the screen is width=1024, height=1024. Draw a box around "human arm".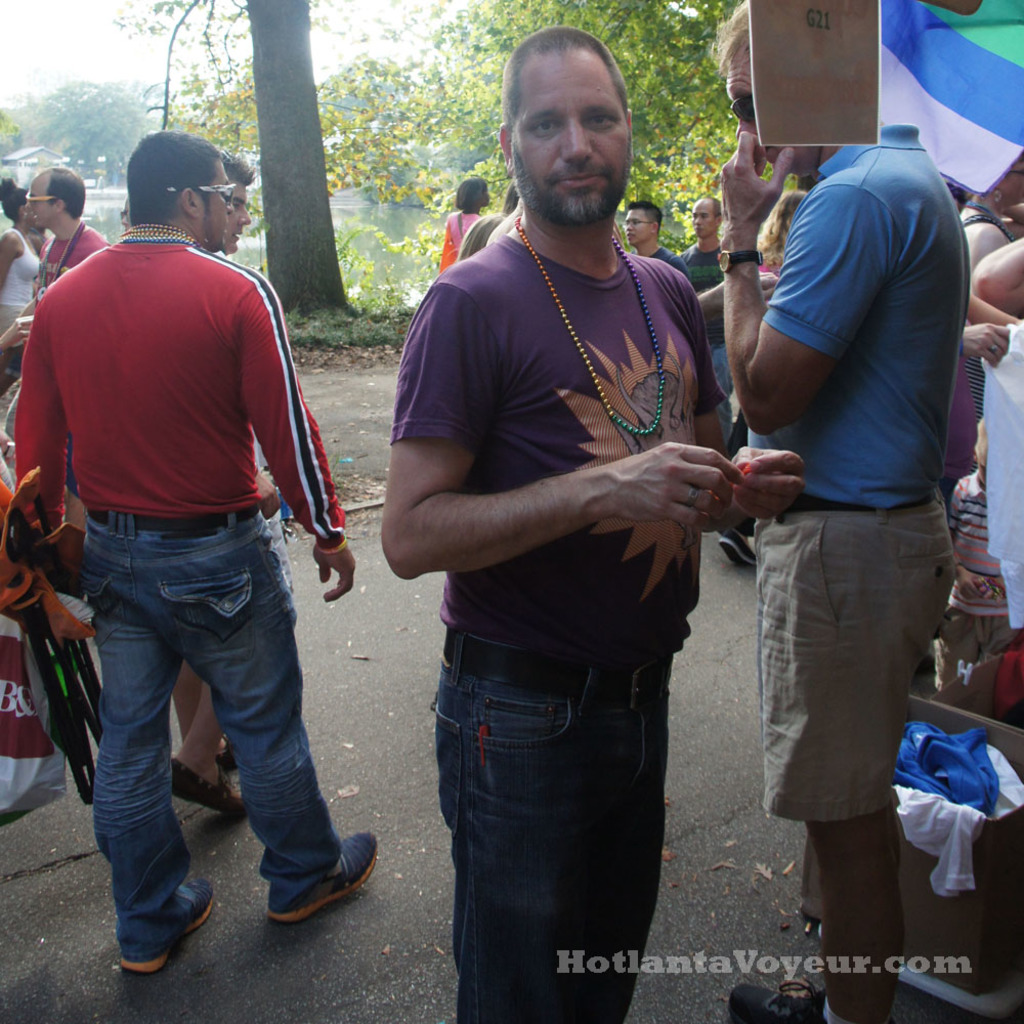
11, 305, 89, 583.
